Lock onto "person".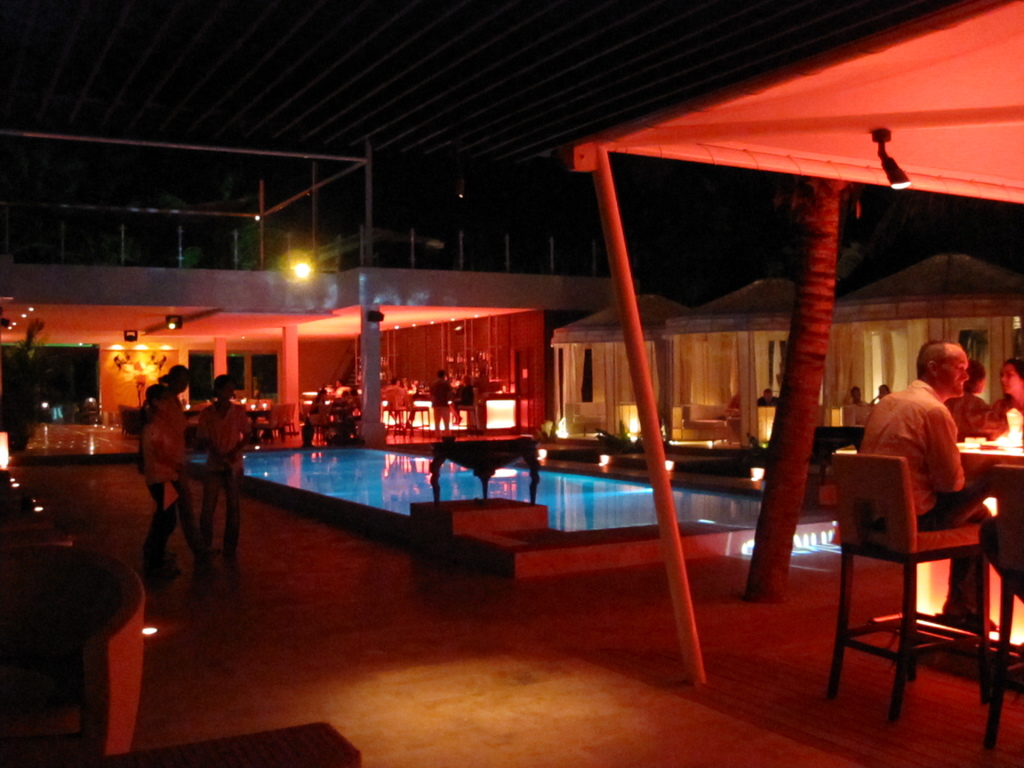
Locked: <region>758, 388, 778, 407</region>.
